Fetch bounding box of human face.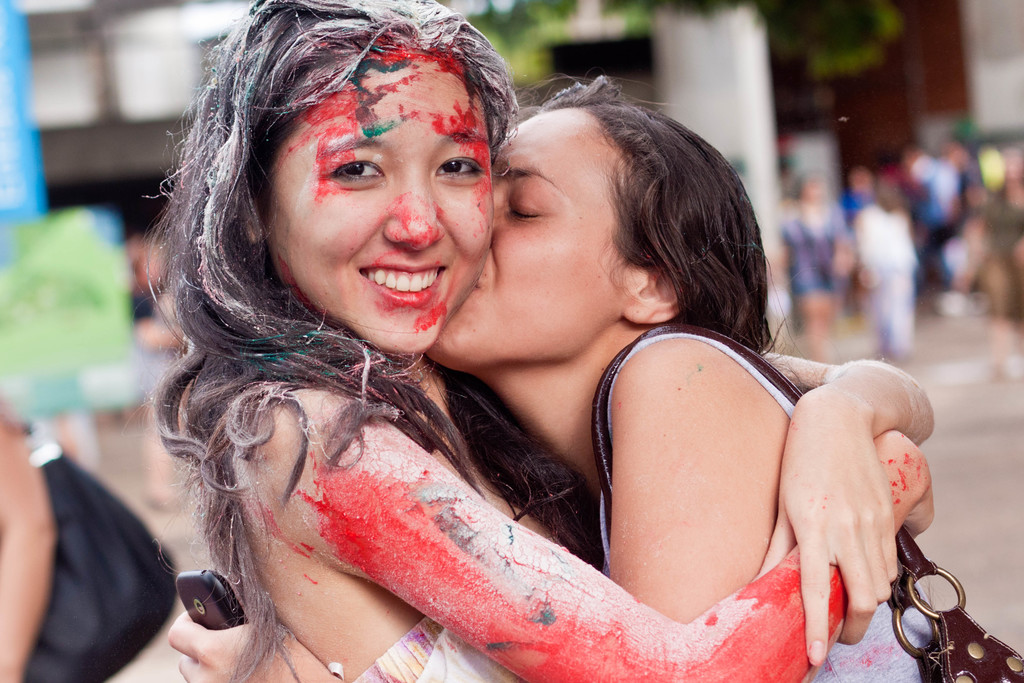
Bbox: {"x1": 264, "y1": 45, "x2": 492, "y2": 356}.
